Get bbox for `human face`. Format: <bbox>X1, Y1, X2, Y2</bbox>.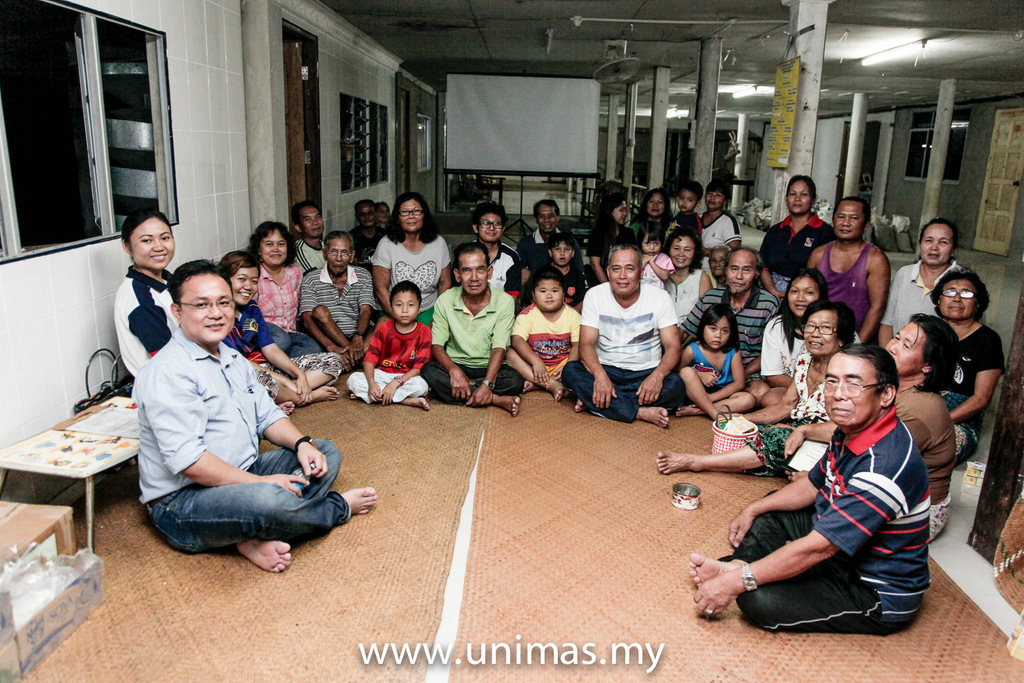
<bbox>553, 241, 571, 266</bbox>.
